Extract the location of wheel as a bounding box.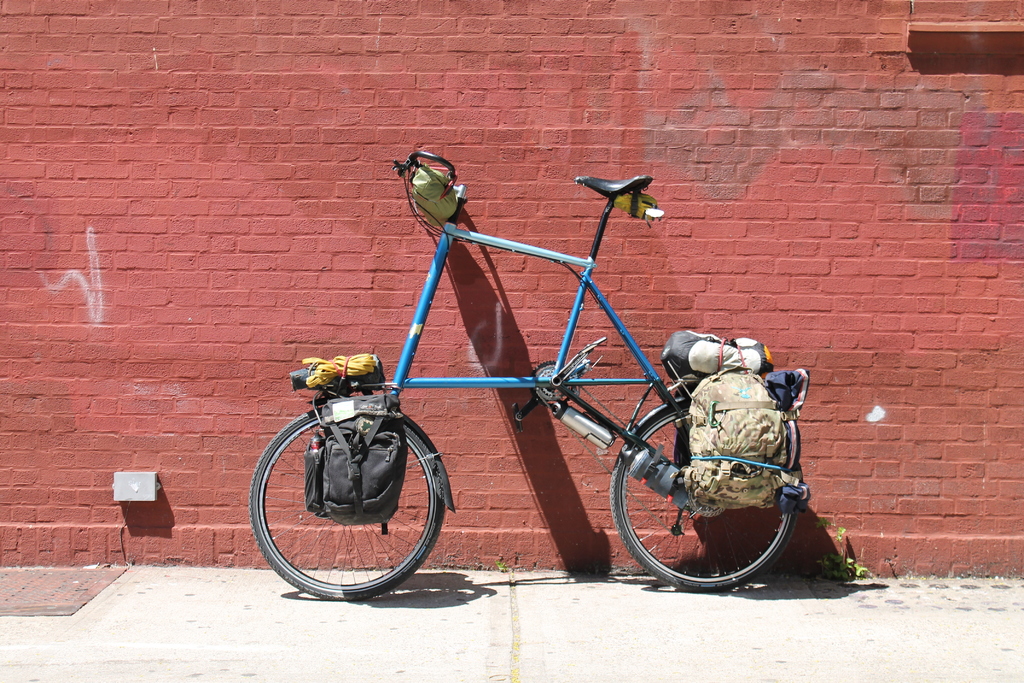
bbox(245, 399, 444, 601).
